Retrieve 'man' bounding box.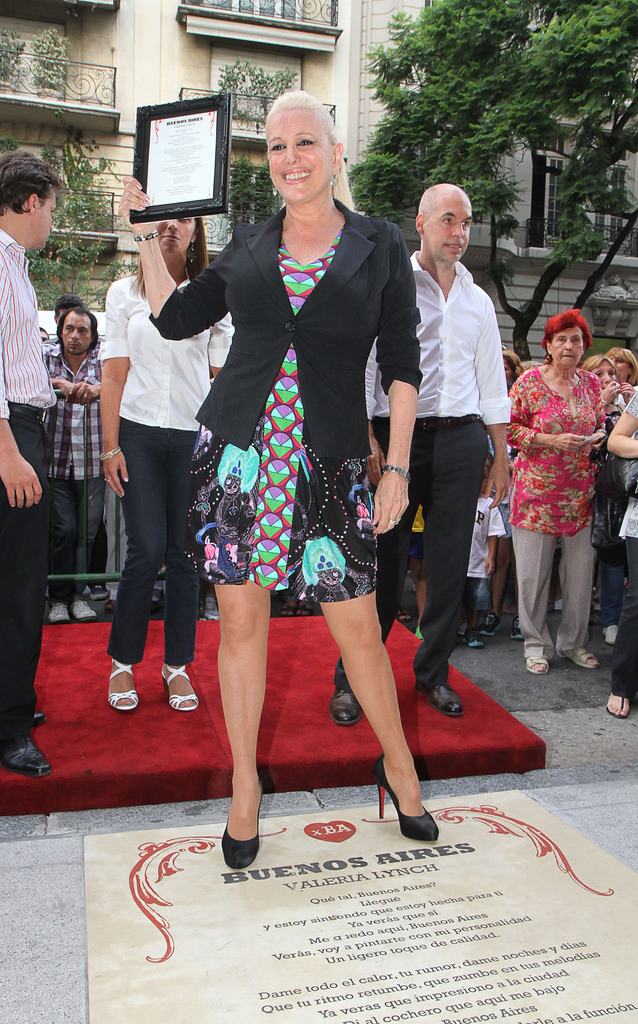
Bounding box: {"left": 0, "top": 147, "right": 68, "bottom": 785}.
